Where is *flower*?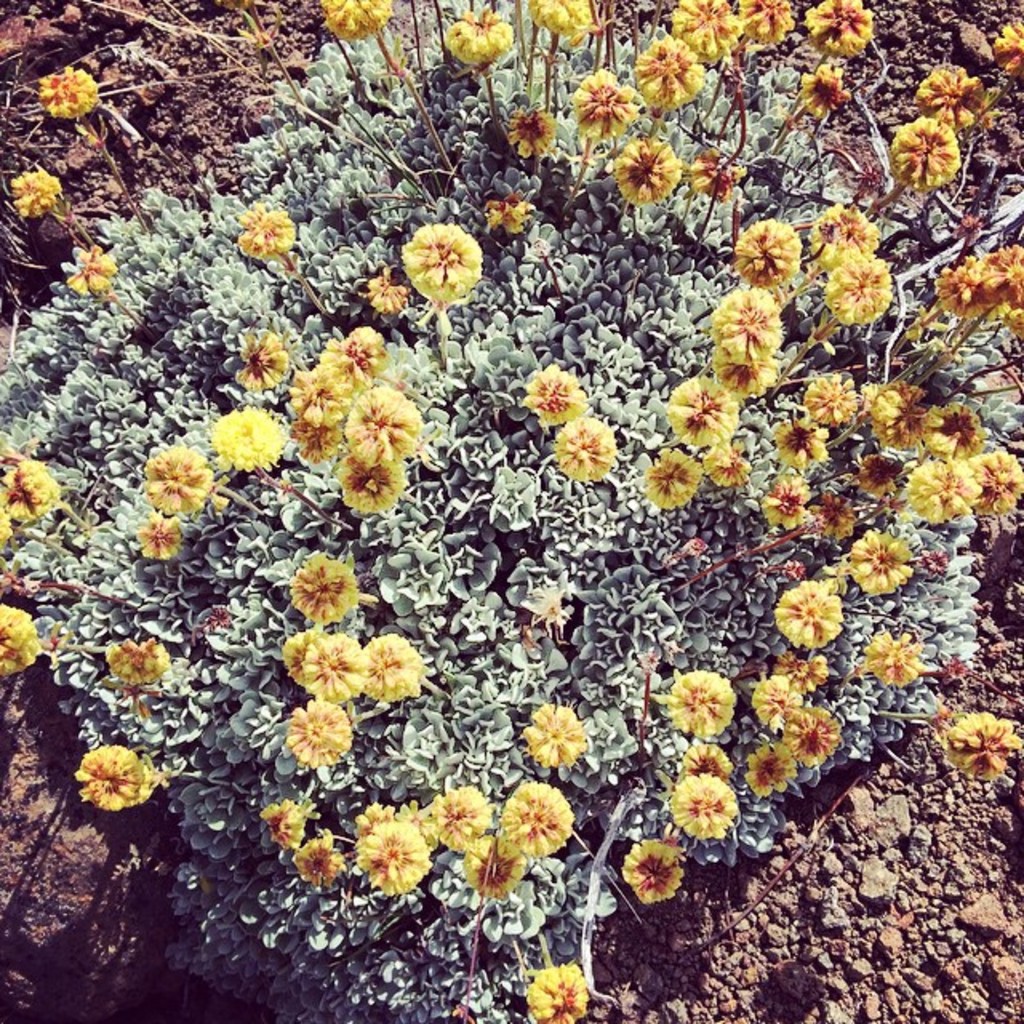
x1=526, y1=707, x2=587, y2=771.
